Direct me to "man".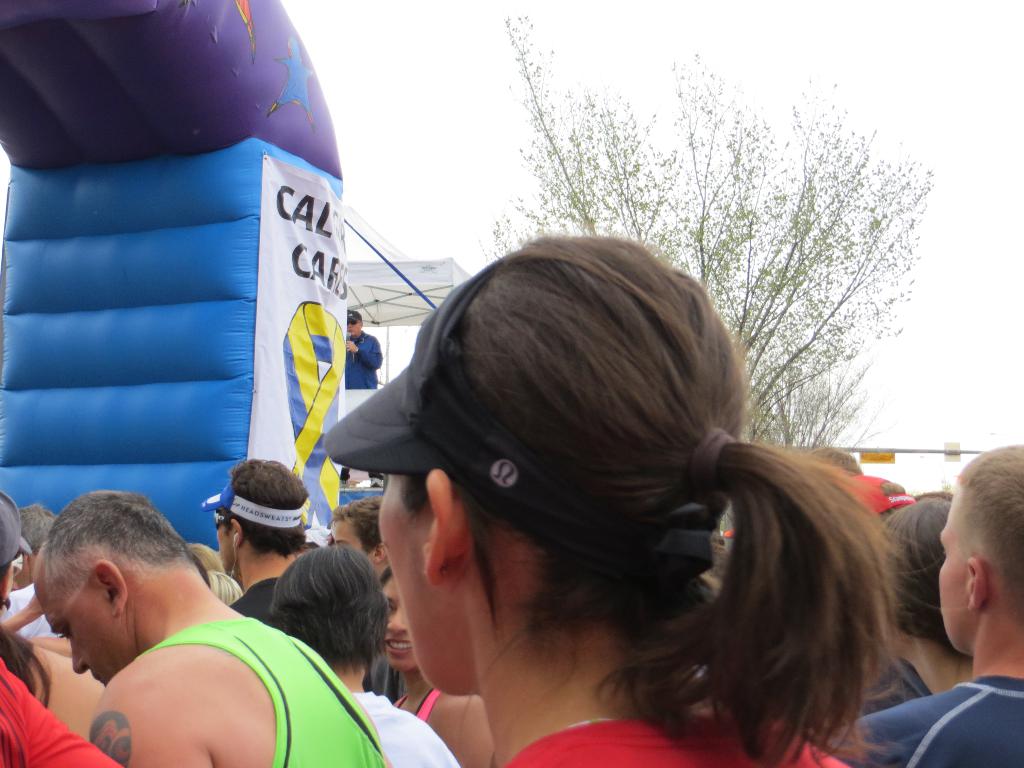
Direction: box=[37, 488, 376, 767].
